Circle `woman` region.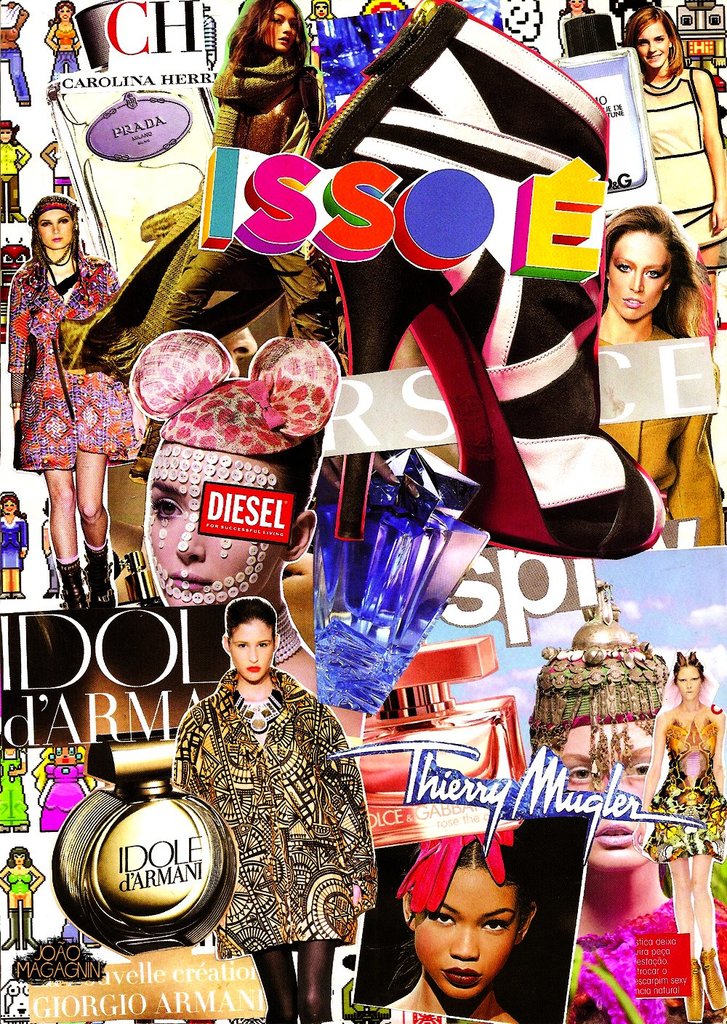
Region: pyautogui.locateOnScreen(593, 202, 718, 548).
